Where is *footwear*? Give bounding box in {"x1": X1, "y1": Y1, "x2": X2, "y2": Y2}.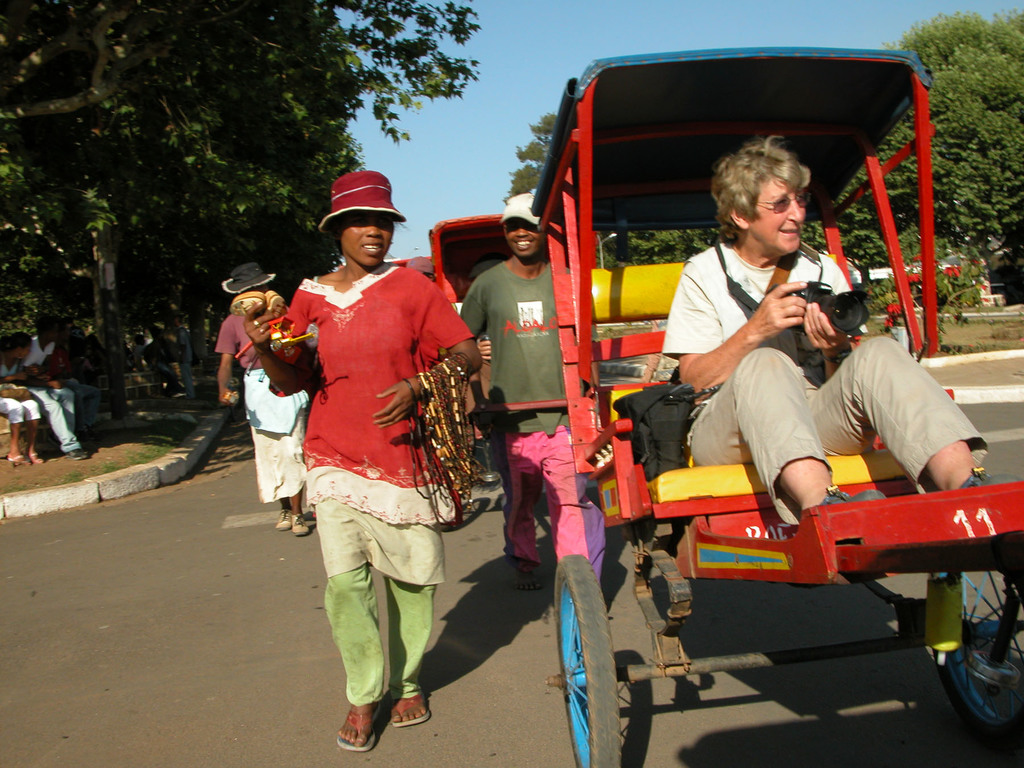
{"x1": 337, "y1": 700, "x2": 381, "y2": 753}.
